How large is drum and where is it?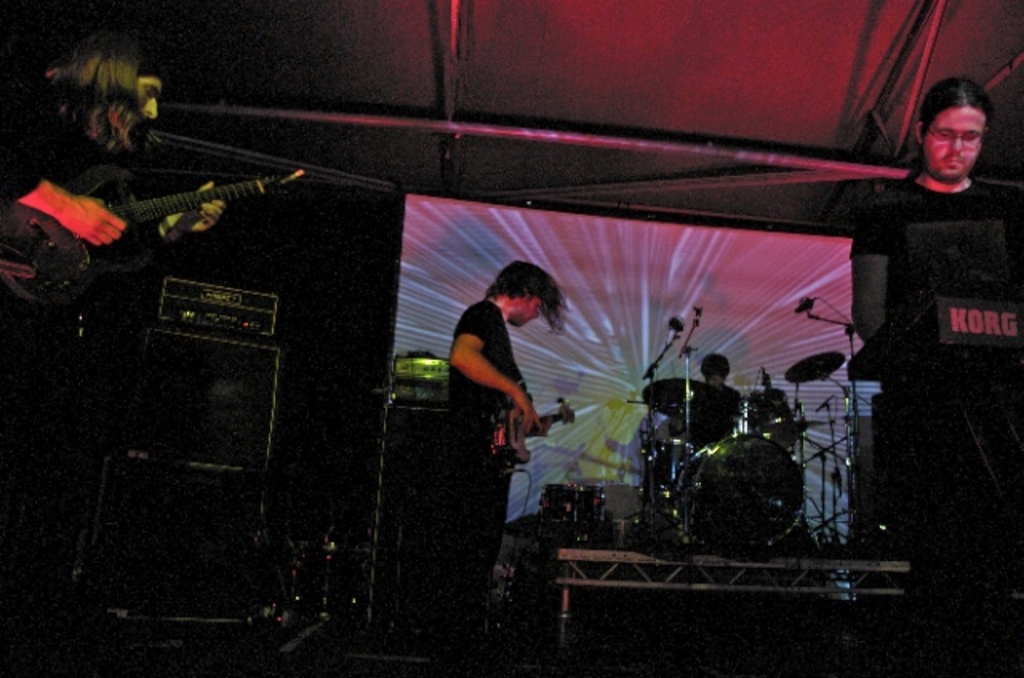
Bounding box: 637, 435, 698, 505.
